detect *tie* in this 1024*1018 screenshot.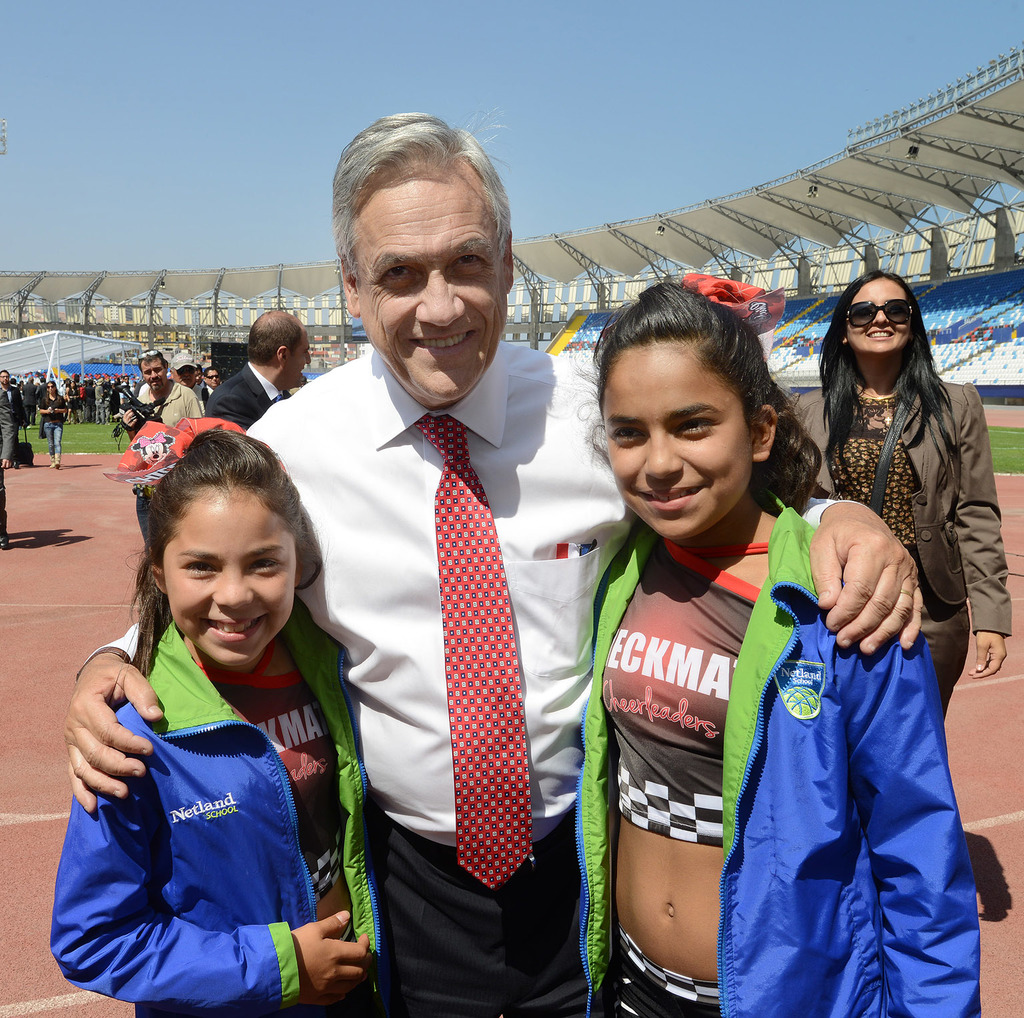
Detection: detection(408, 415, 537, 894).
